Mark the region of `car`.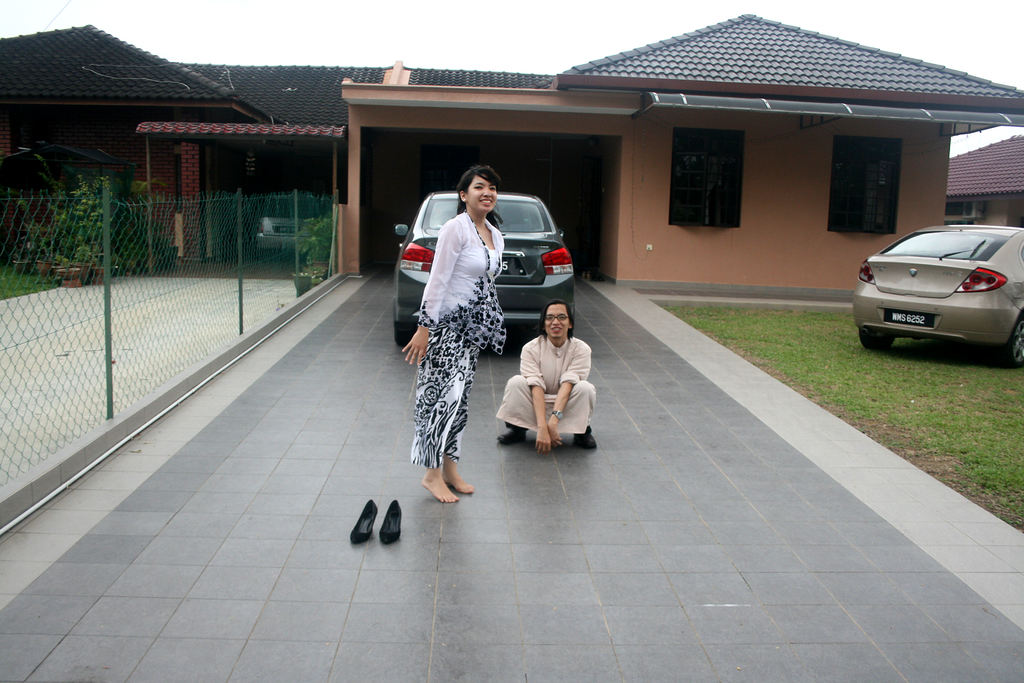
Region: x1=392 y1=191 x2=576 y2=345.
